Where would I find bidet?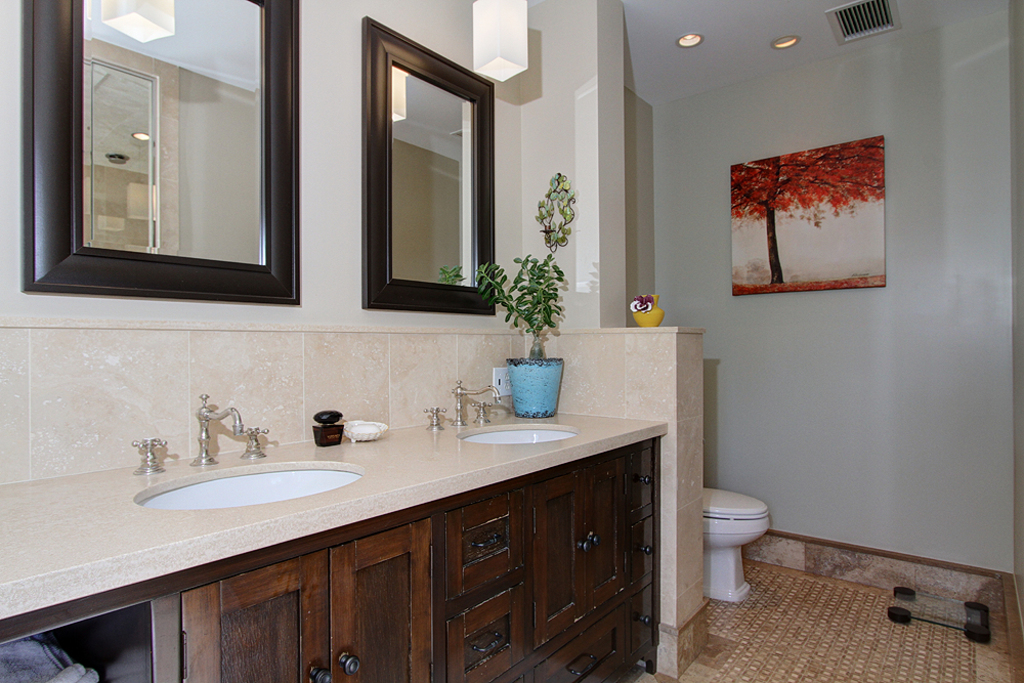
At x1=703 y1=487 x2=771 y2=605.
